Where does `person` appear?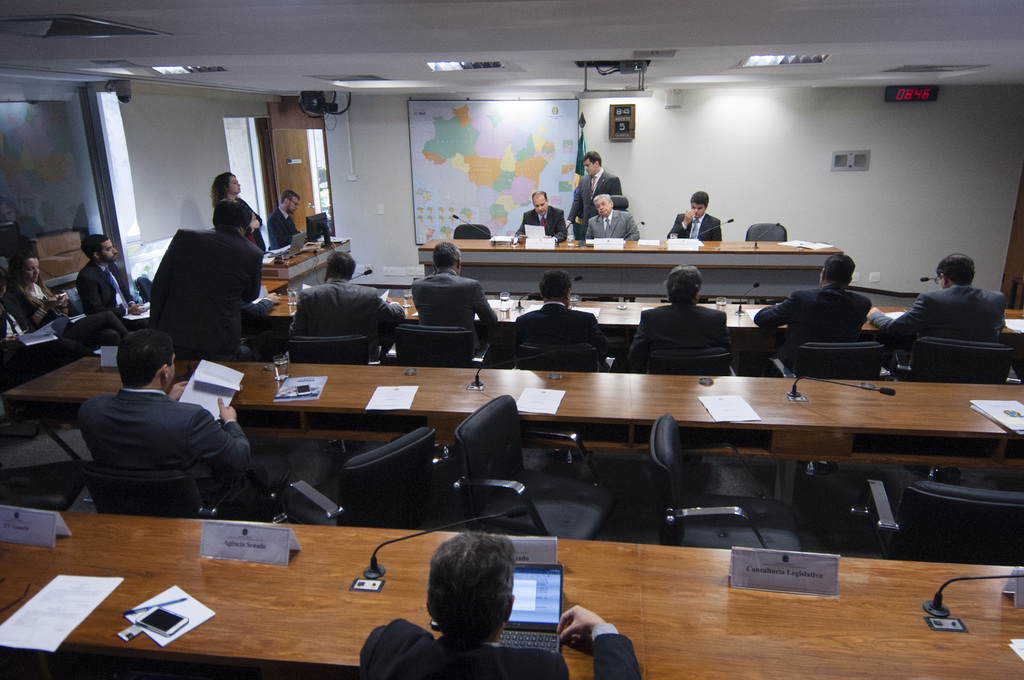
Appears at {"left": 72, "top": 235, "right": 140, "bottom": 336}.
